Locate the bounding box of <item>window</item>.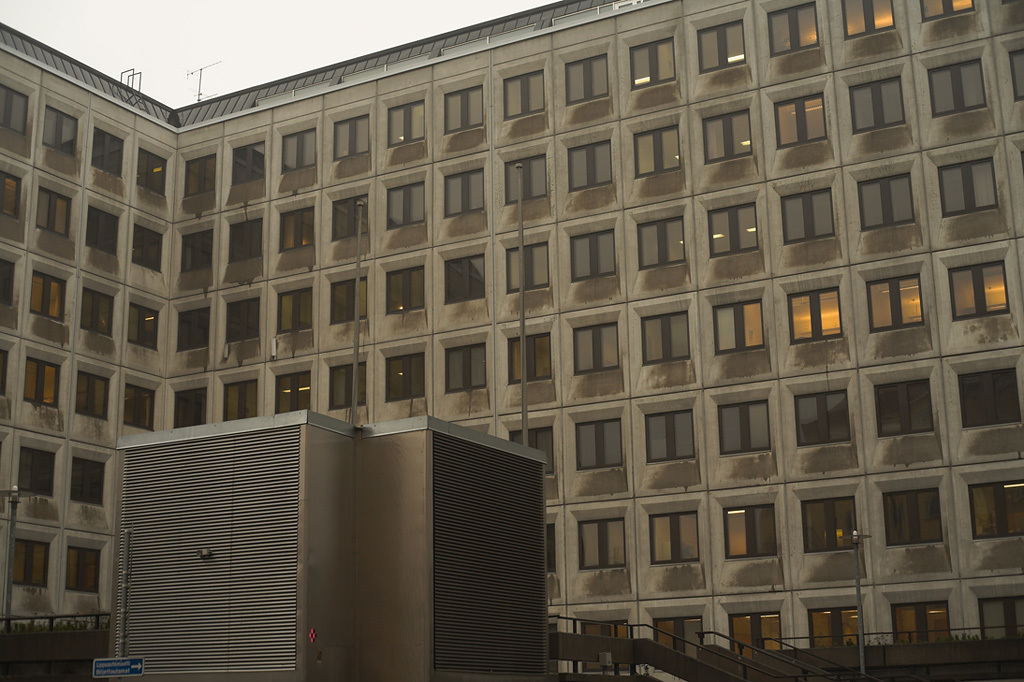
Bounding box: <box>859,171,916,229</box>.
